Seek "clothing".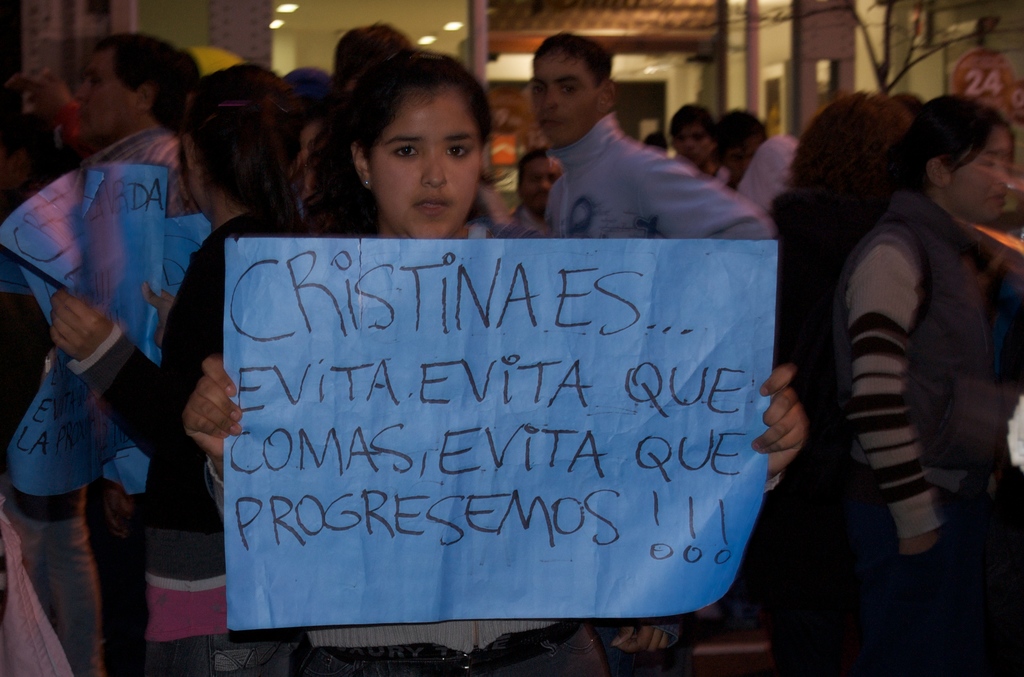
l=833, t=184, r=1023, b=676.
